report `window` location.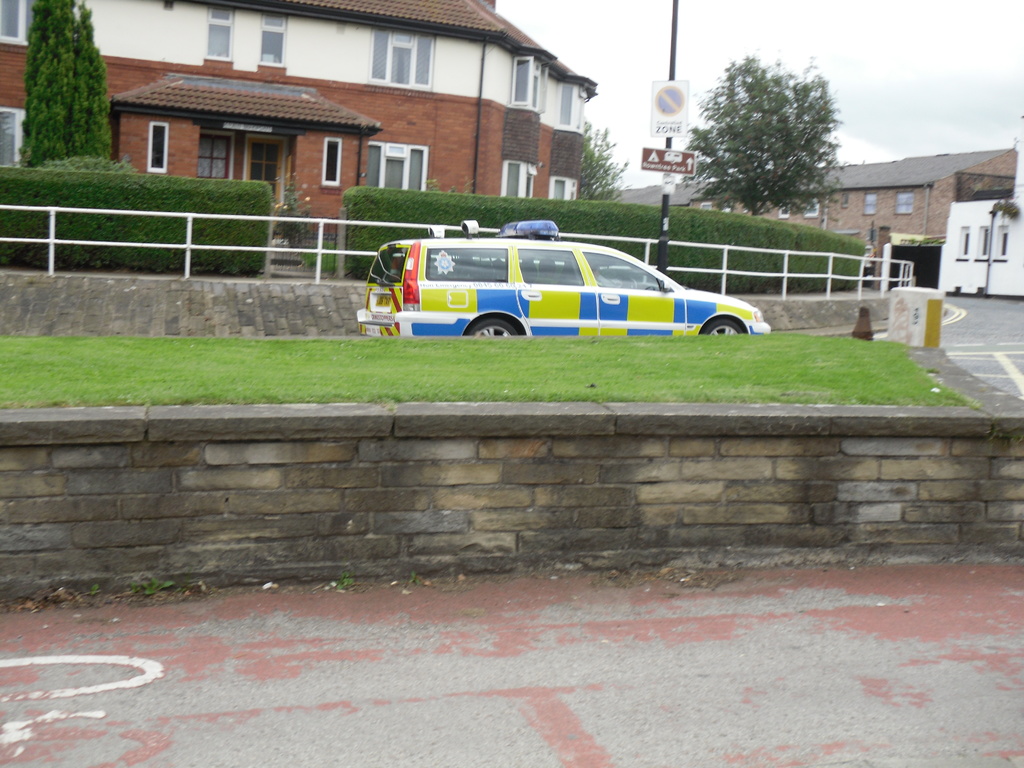
Report: select_region(320, 138, 345, 188).
